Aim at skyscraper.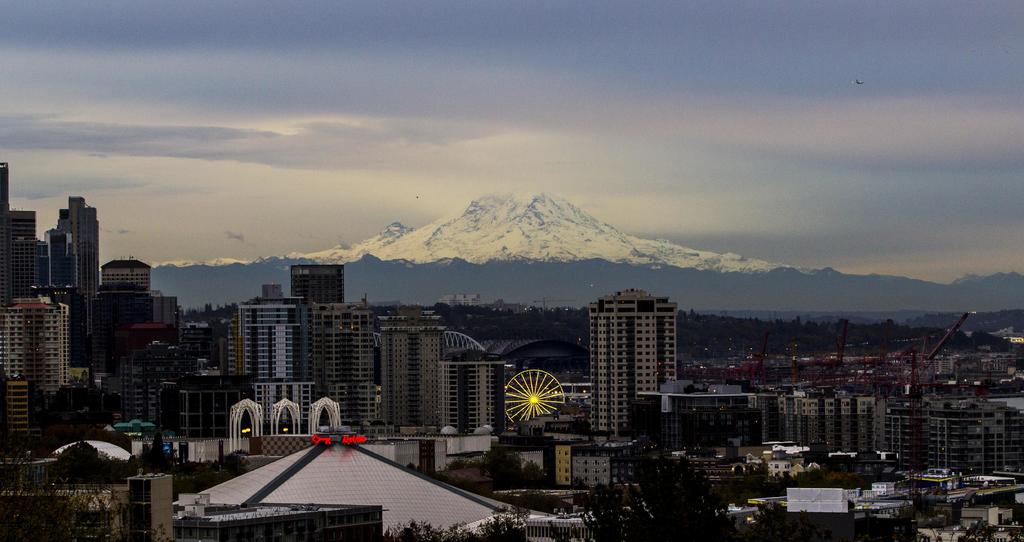
Aimed at {"x1": 0, "y1": 292, "x2": 76, "y2": 392}.
